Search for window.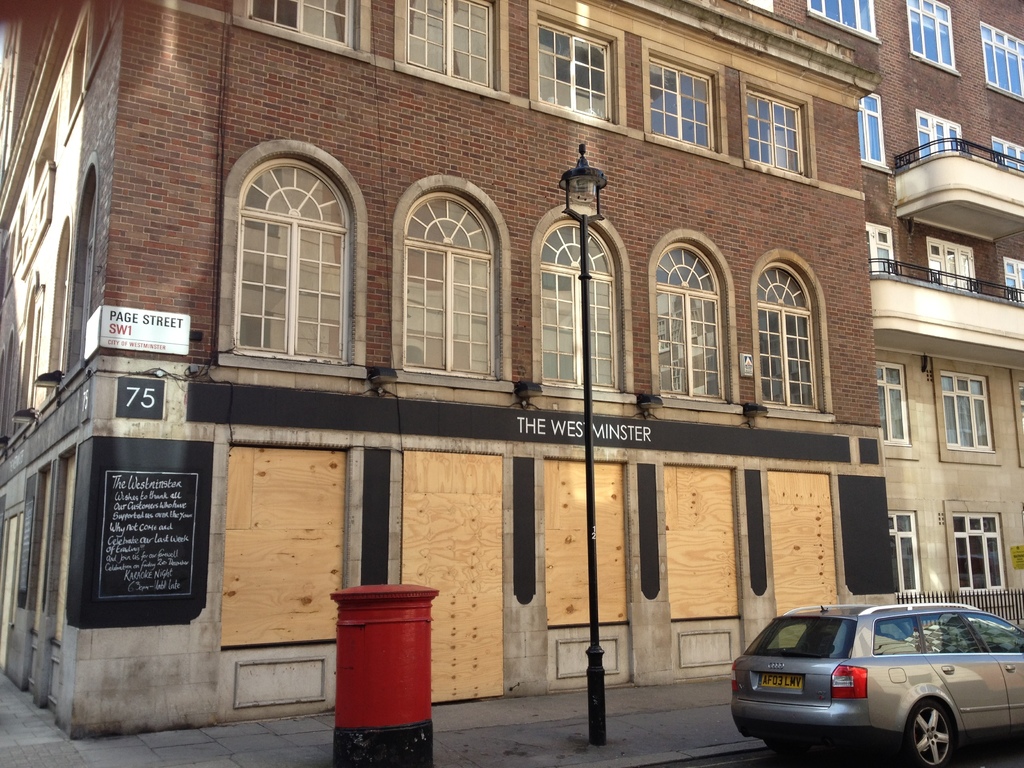
Found at [left=952, top=512, right=1005, bottom=596].
